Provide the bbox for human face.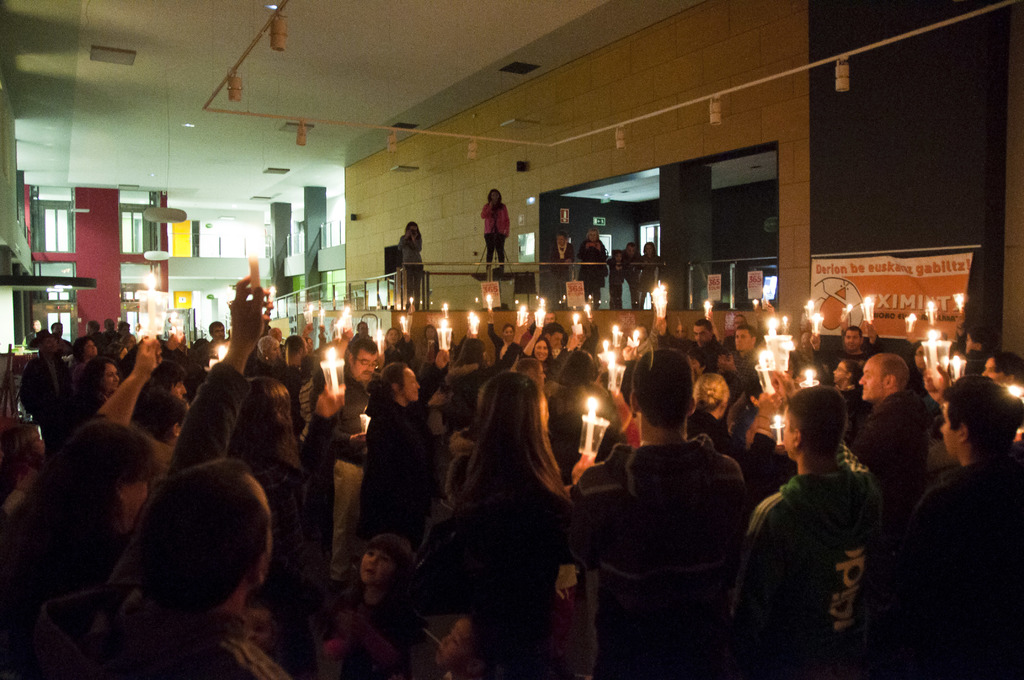
x1=211 y1=323 x2=225 y2=338.
